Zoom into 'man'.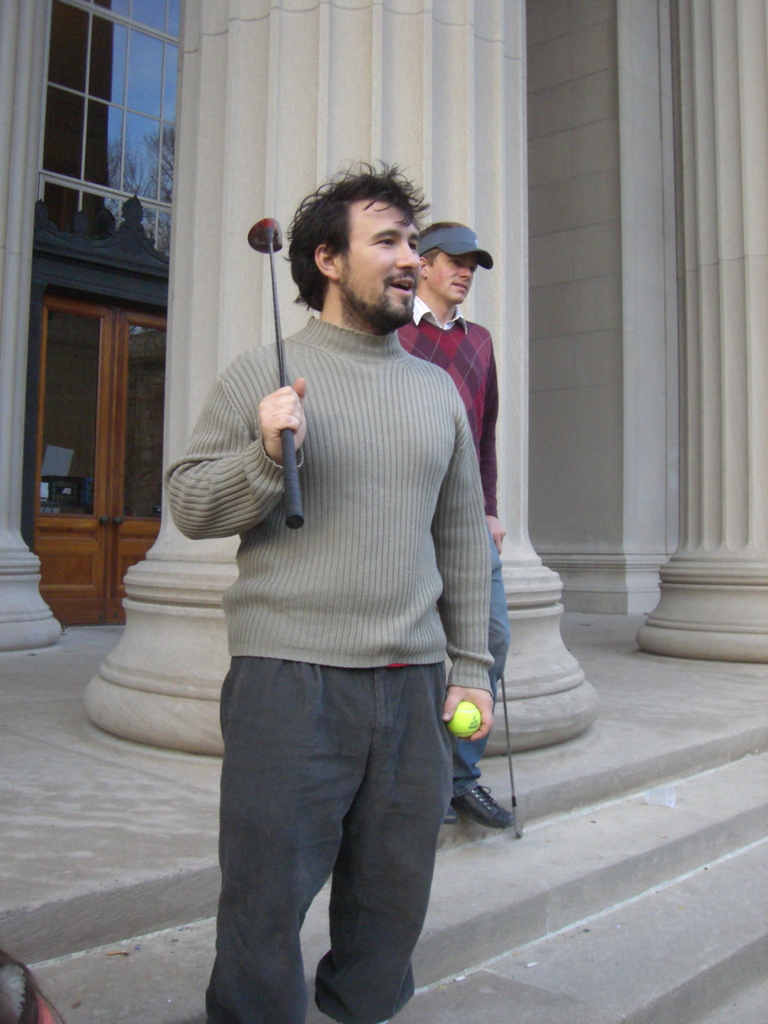
Zoom target: l=136, t=178, r=522, b=952.
